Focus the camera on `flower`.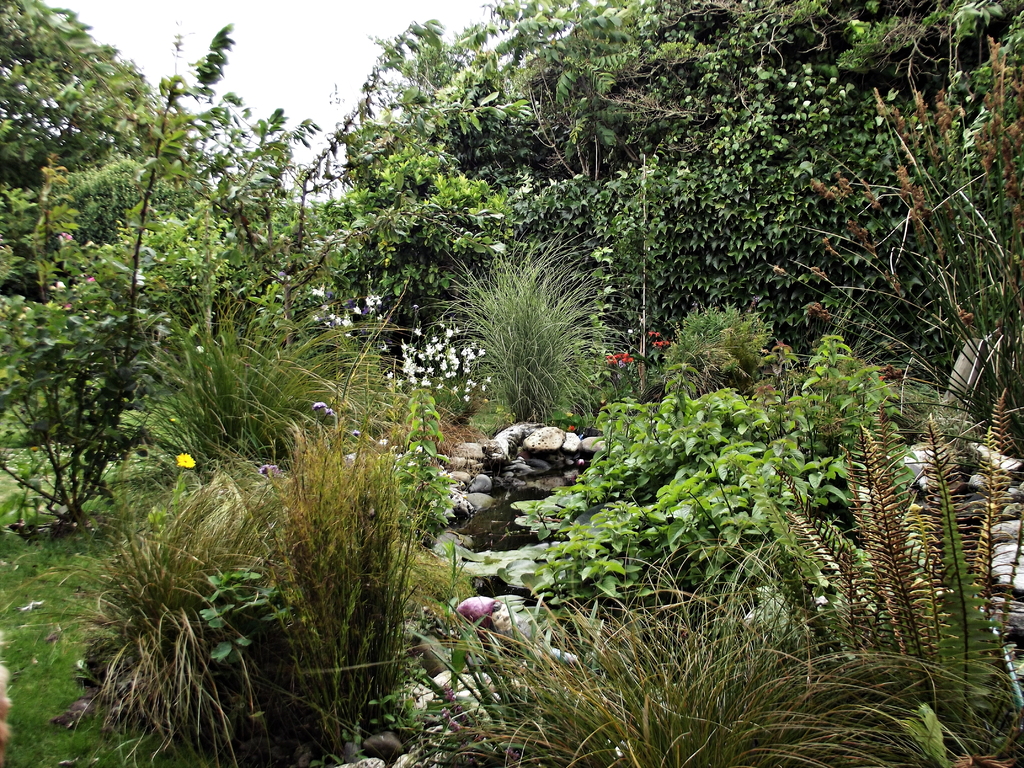
Focus region: bbox=[176, 451, 197, 469].
